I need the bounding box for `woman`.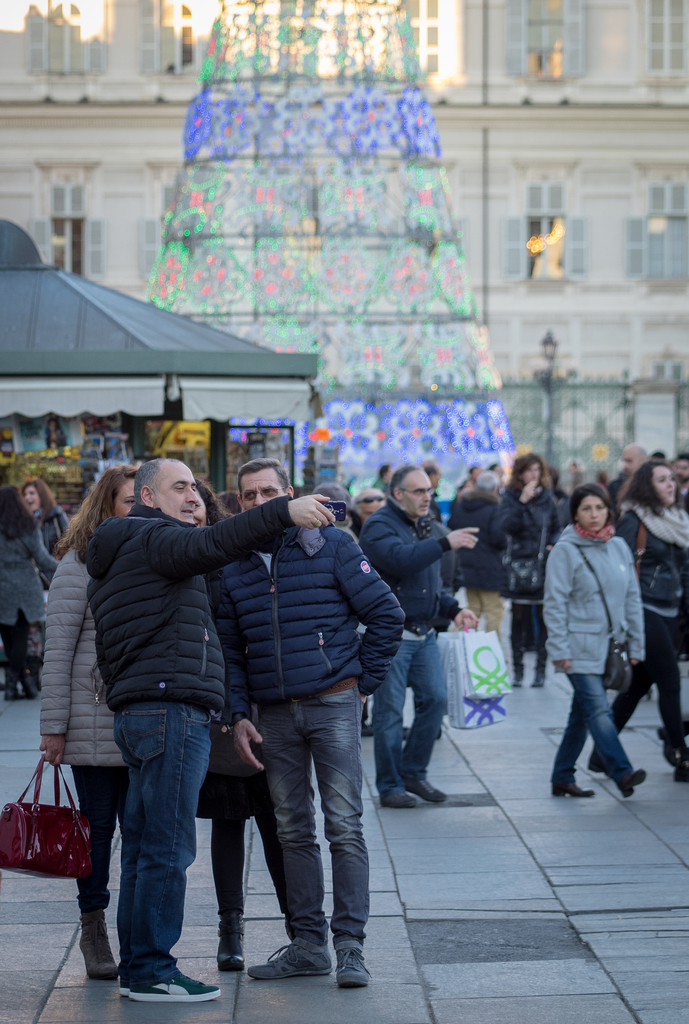
Here it is: [left=24, top=484, right=84, bottom=680].
